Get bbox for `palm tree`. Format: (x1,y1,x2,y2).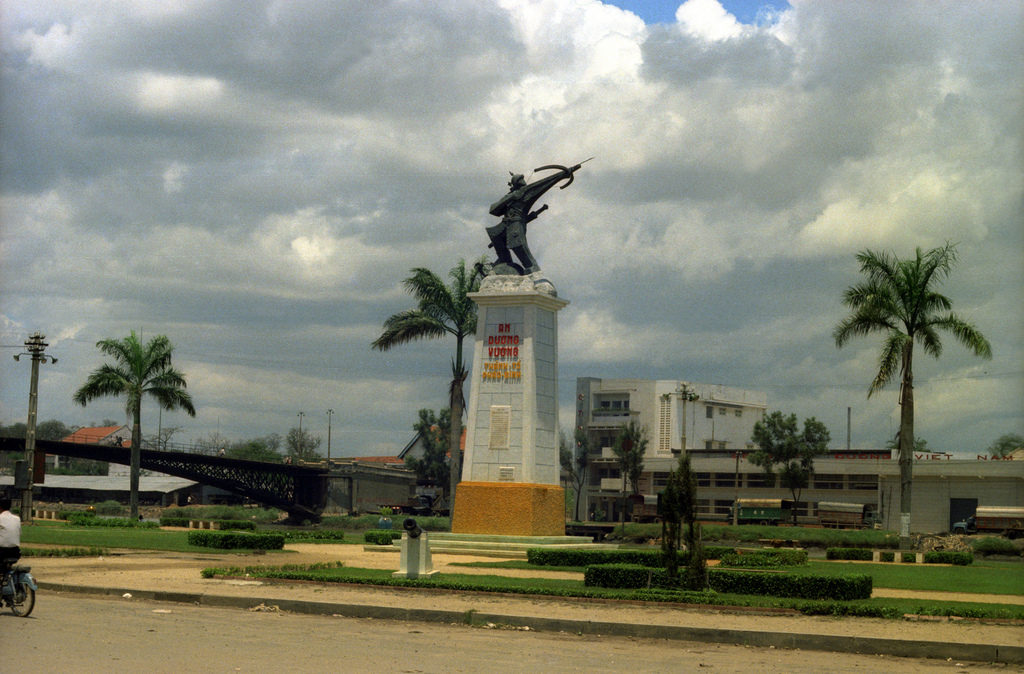
(391,260,471,518).
